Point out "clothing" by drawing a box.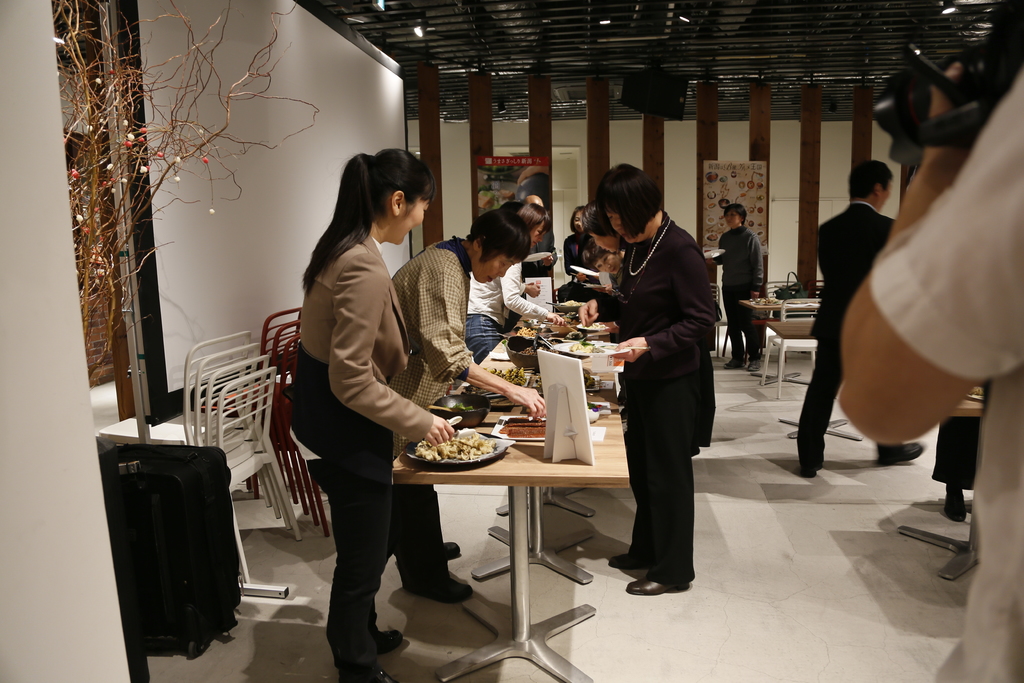
{"left": 563, "top": 225, "right": 595, "bottom": 304}.
